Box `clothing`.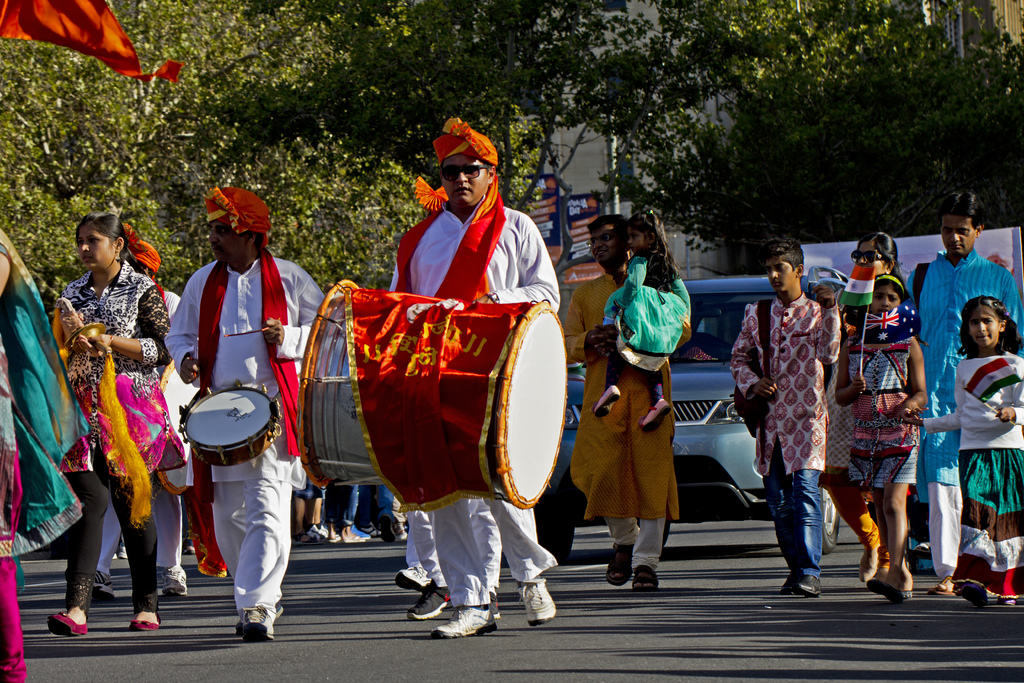
[849, 333, 925, 495].
